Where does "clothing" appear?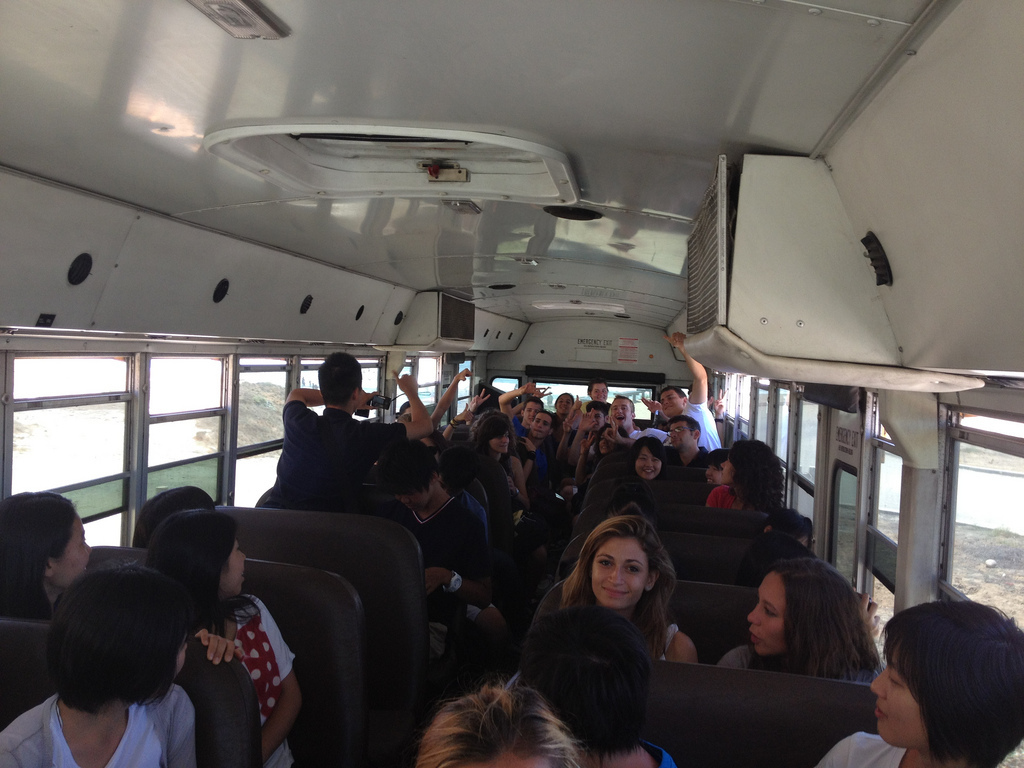
Appears at (x1=514, y1=448, x2=557, y2=494).
